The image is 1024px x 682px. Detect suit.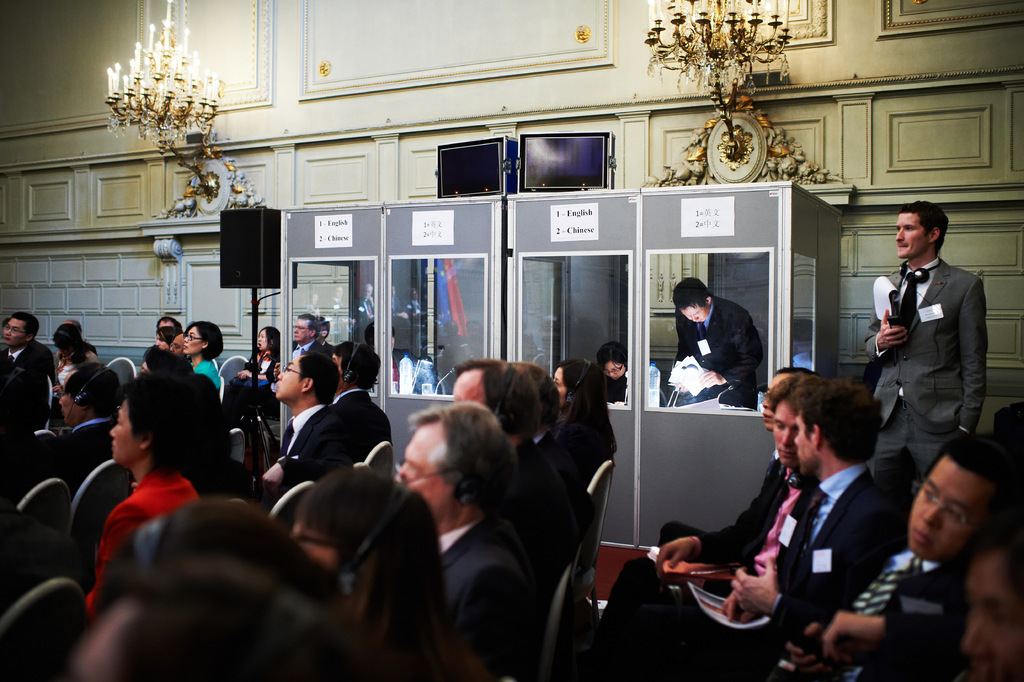
Detection: (594,464,893,681).
